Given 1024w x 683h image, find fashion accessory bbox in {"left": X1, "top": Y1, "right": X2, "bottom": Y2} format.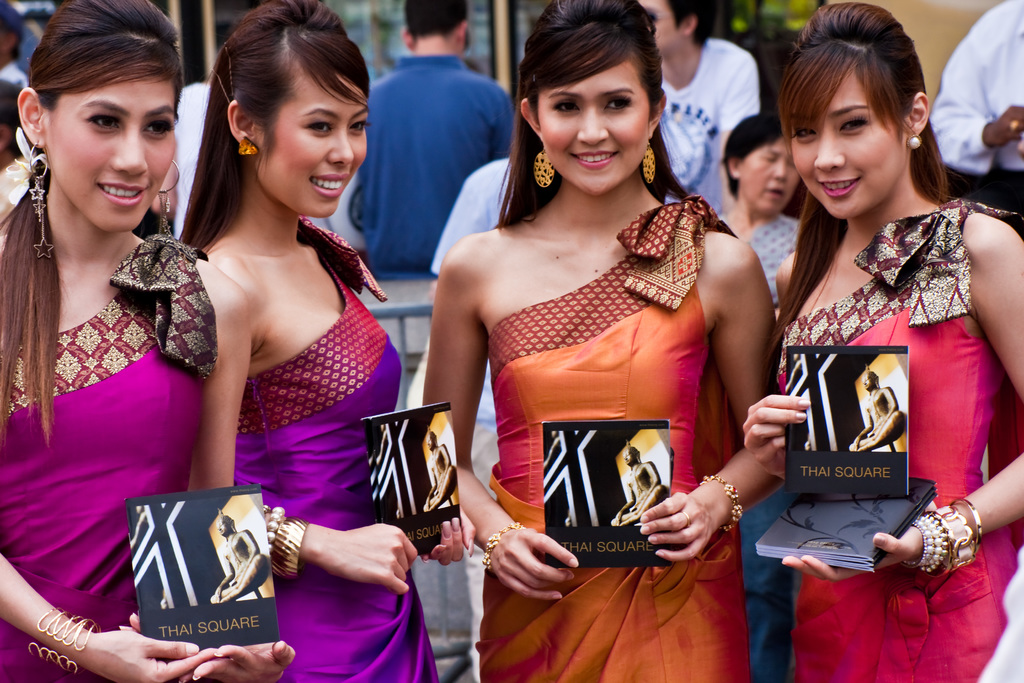
{"left": 623, "top": 437, "right": 637, "bottom": 450}.
